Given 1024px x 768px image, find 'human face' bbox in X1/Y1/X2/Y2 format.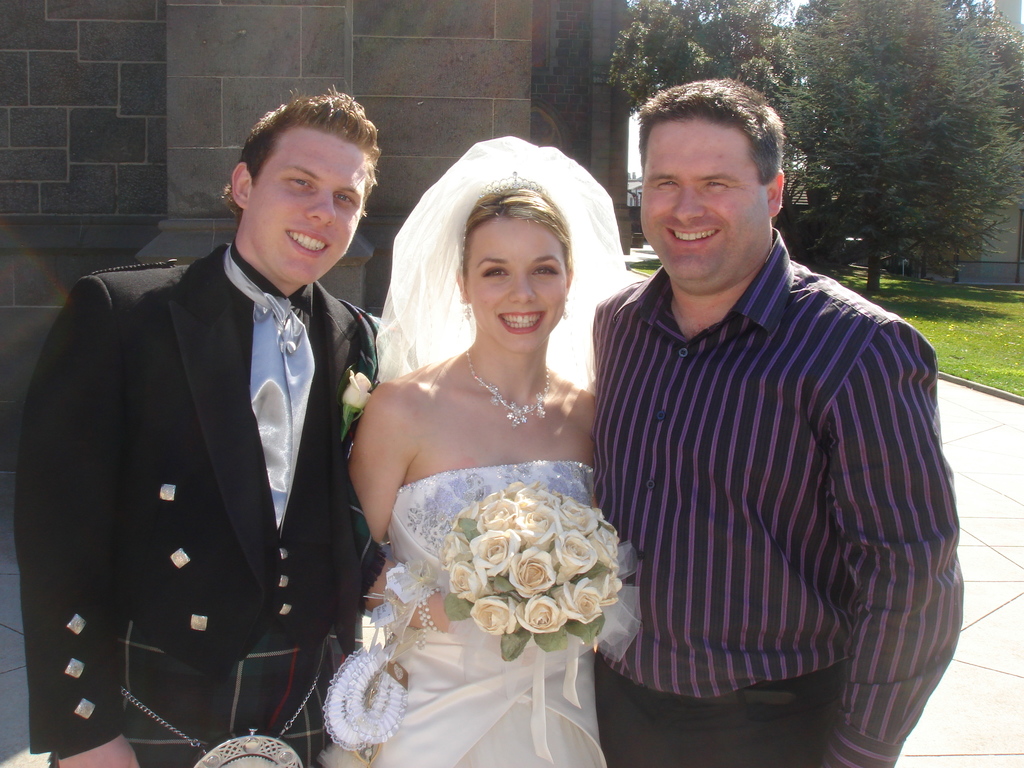
636/108/771/292.
